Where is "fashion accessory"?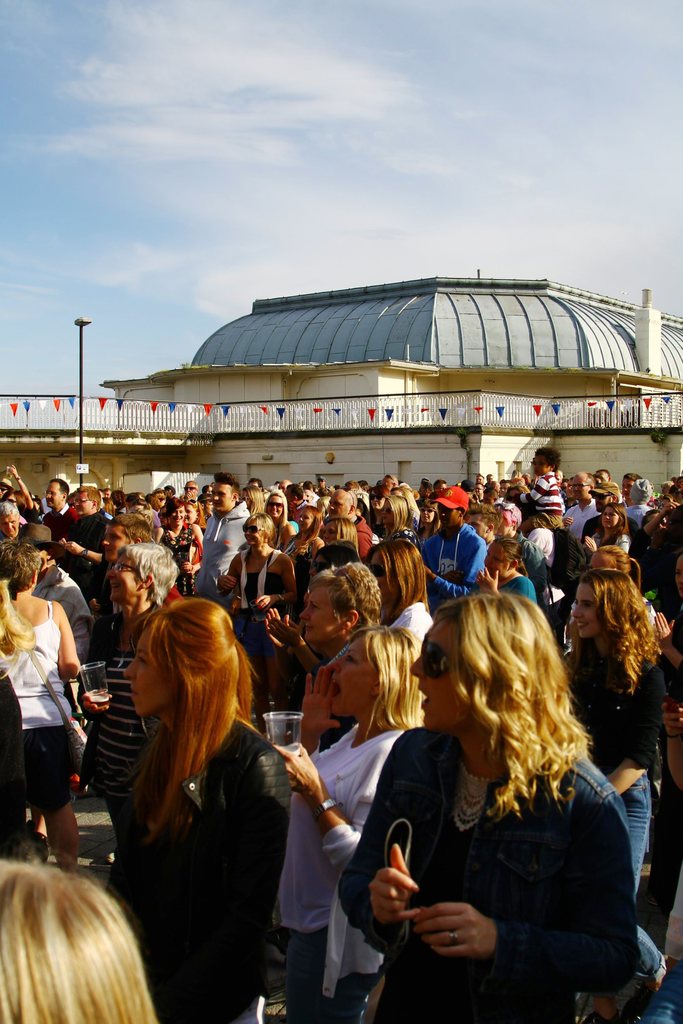
l=382, t=474, r=394, b=483.
